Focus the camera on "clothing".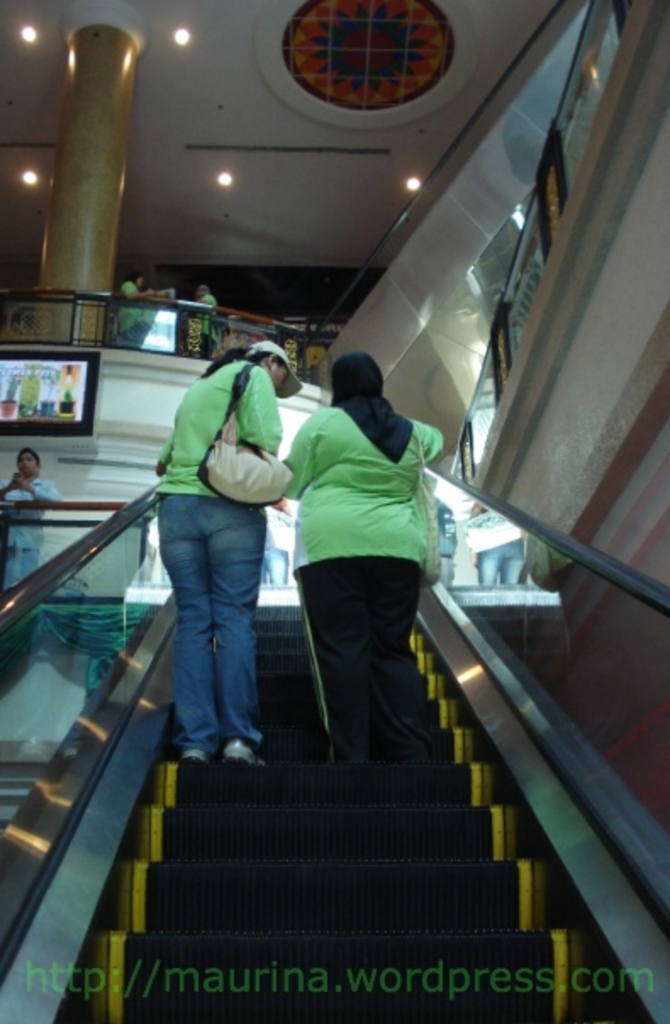
Focus region: (left=276, top=400, right=458, bottom=754).
